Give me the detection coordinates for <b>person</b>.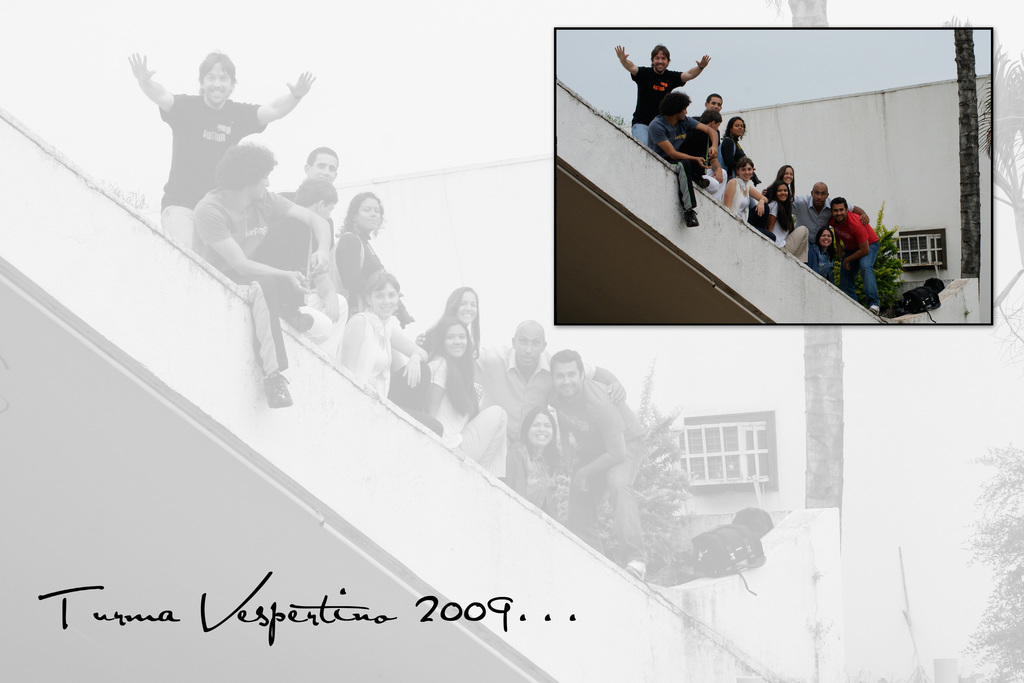
region(718, 160, 763, 221).
